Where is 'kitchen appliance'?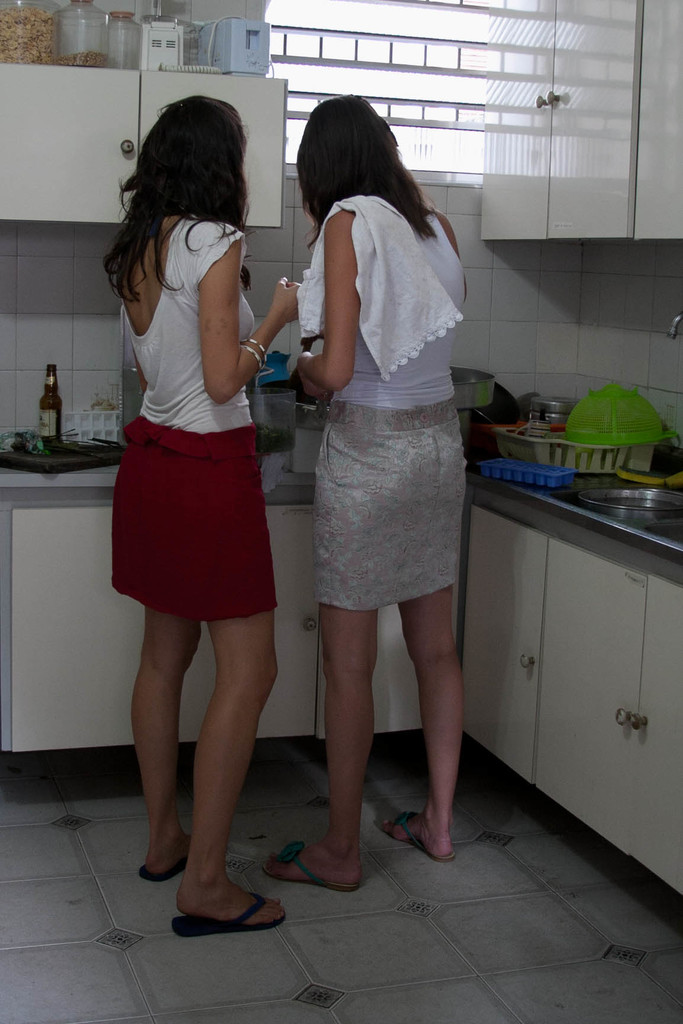
select_region(131, 19, 181, 64).
